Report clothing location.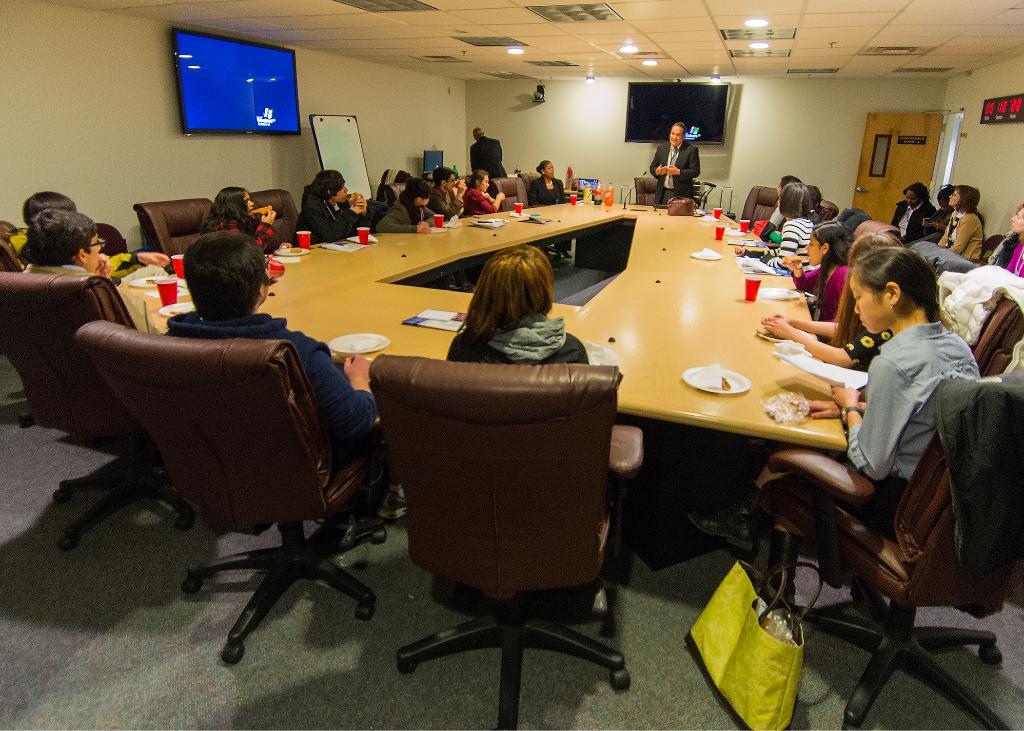
Report: 910:212:982:262.
